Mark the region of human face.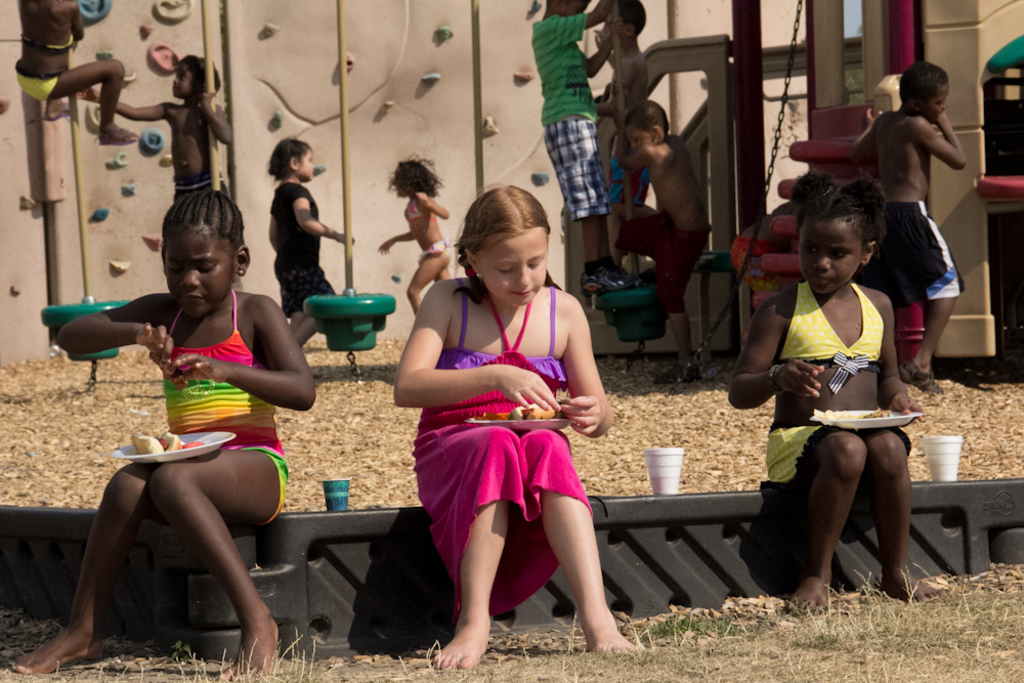
Region: bbox(479, 227, 548, 309).
